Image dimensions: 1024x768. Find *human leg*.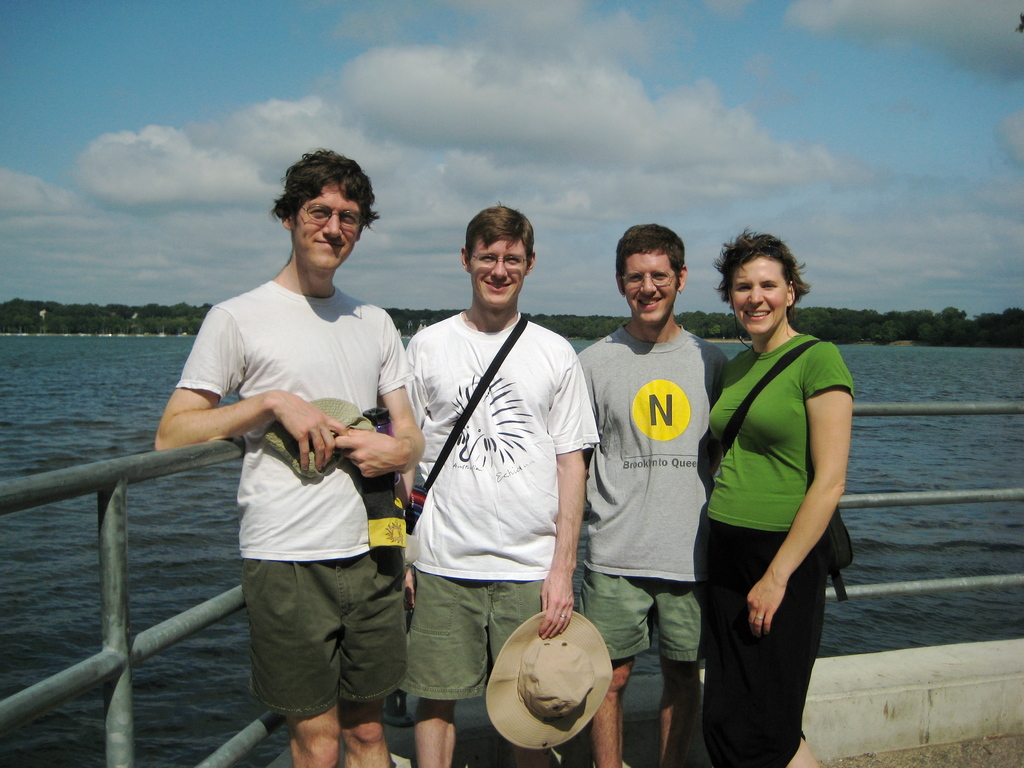
x1=651, y1=554, x2=704, y2=764.
